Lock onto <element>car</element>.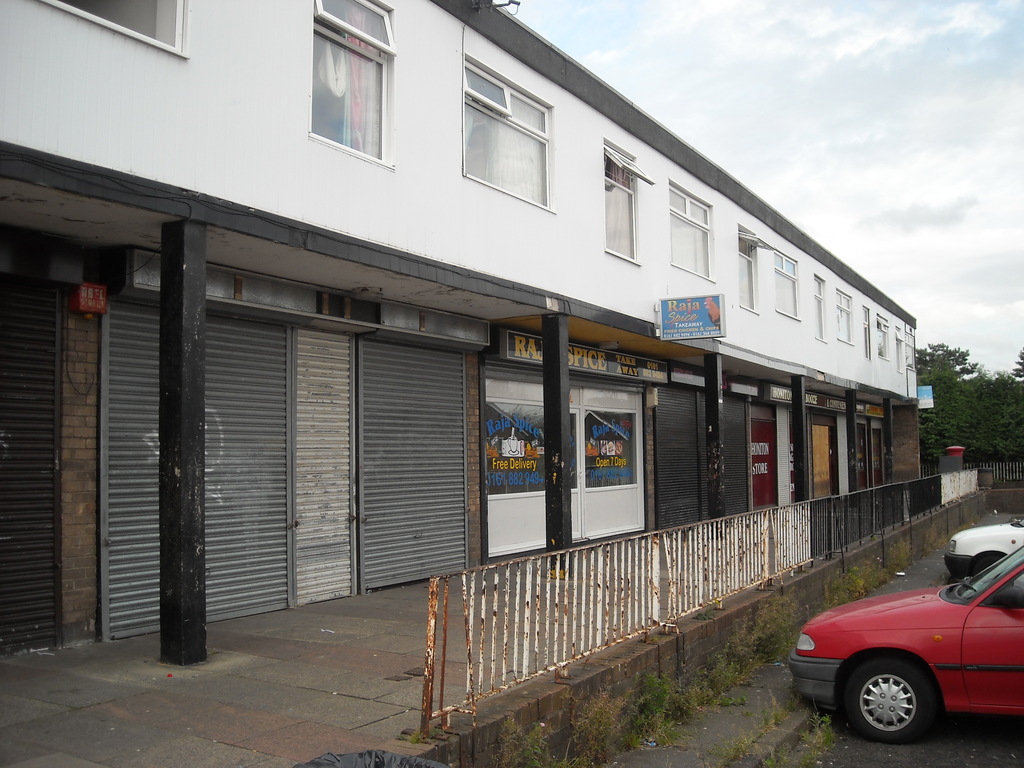
Locked: (x1=781, y1=554, x2=1023, y2=747).
